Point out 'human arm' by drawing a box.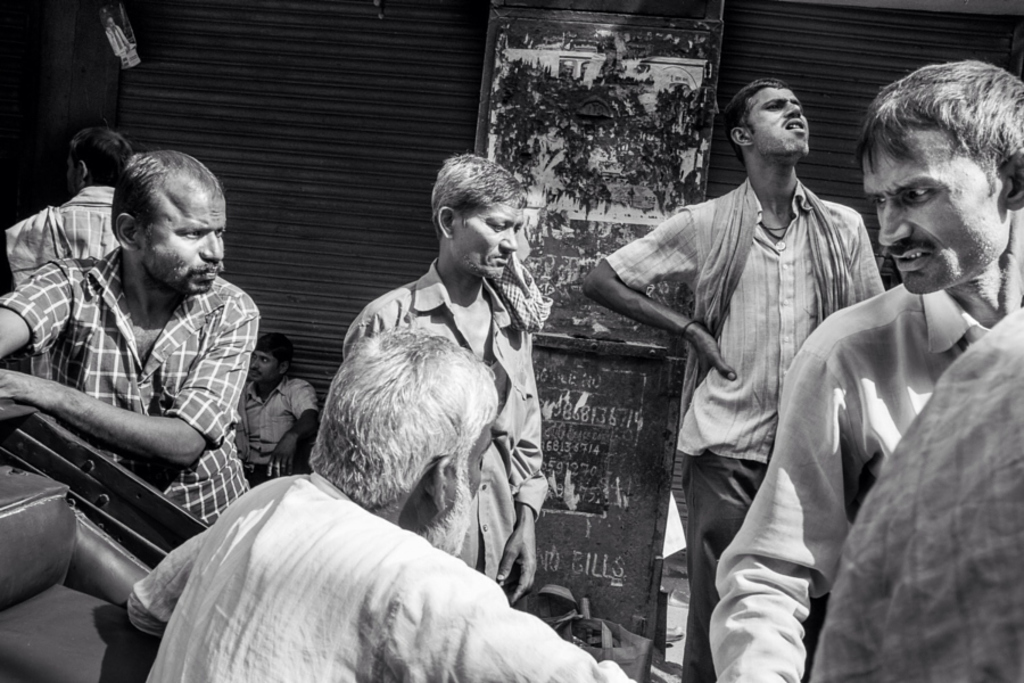
l=362, t=527, r=649, b=682.
